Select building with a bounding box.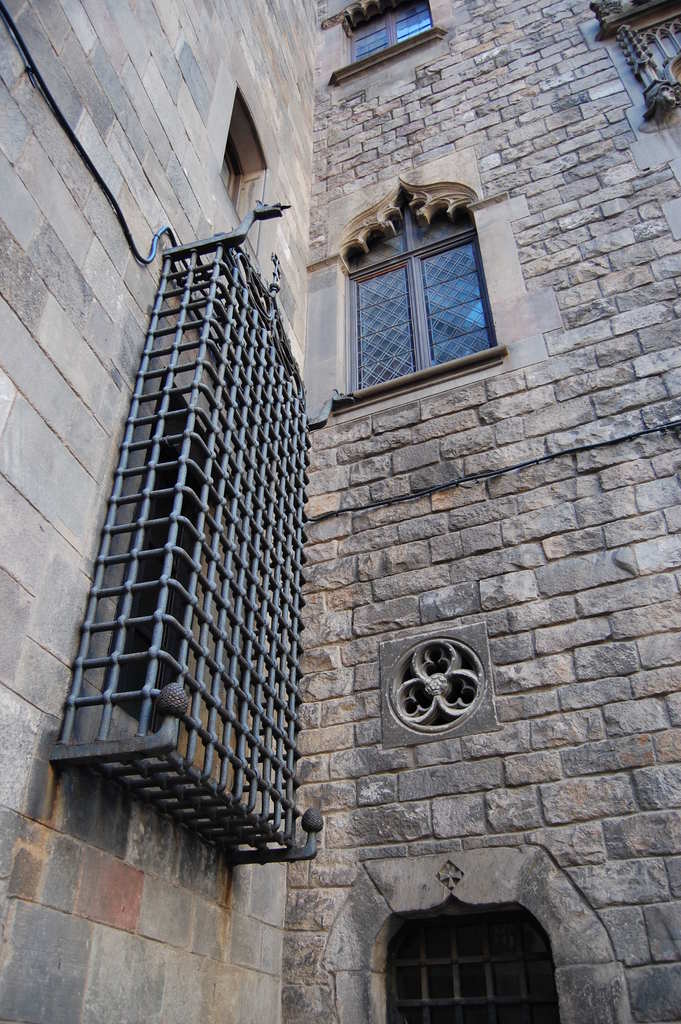
BBox(0, 0, 680, 1023).
